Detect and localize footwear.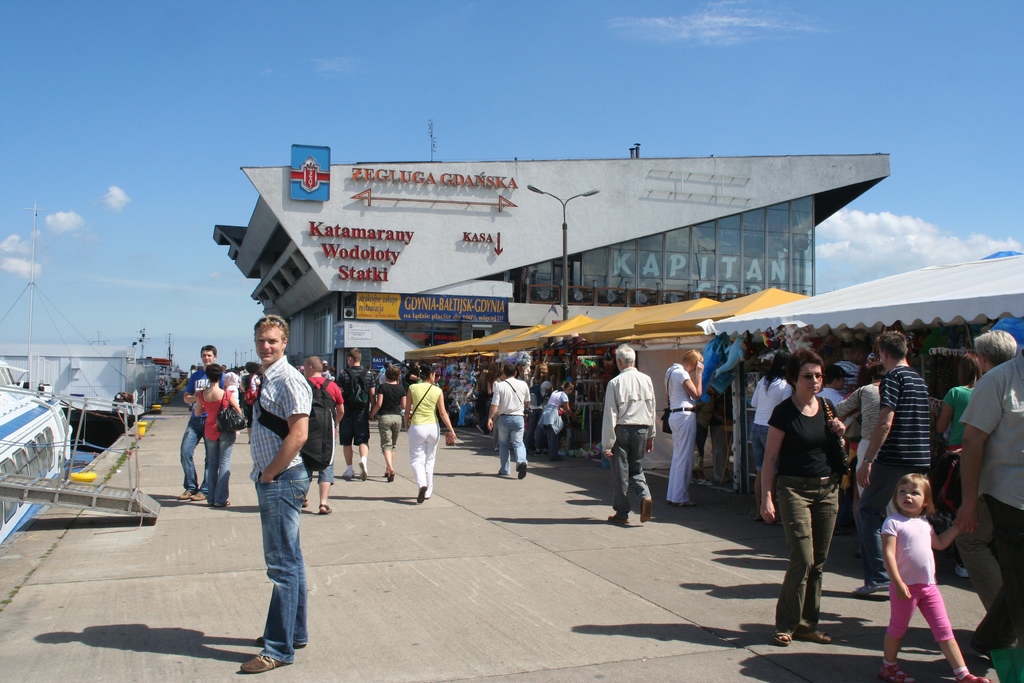
Localized at locate(854, 577, 881, 596).
